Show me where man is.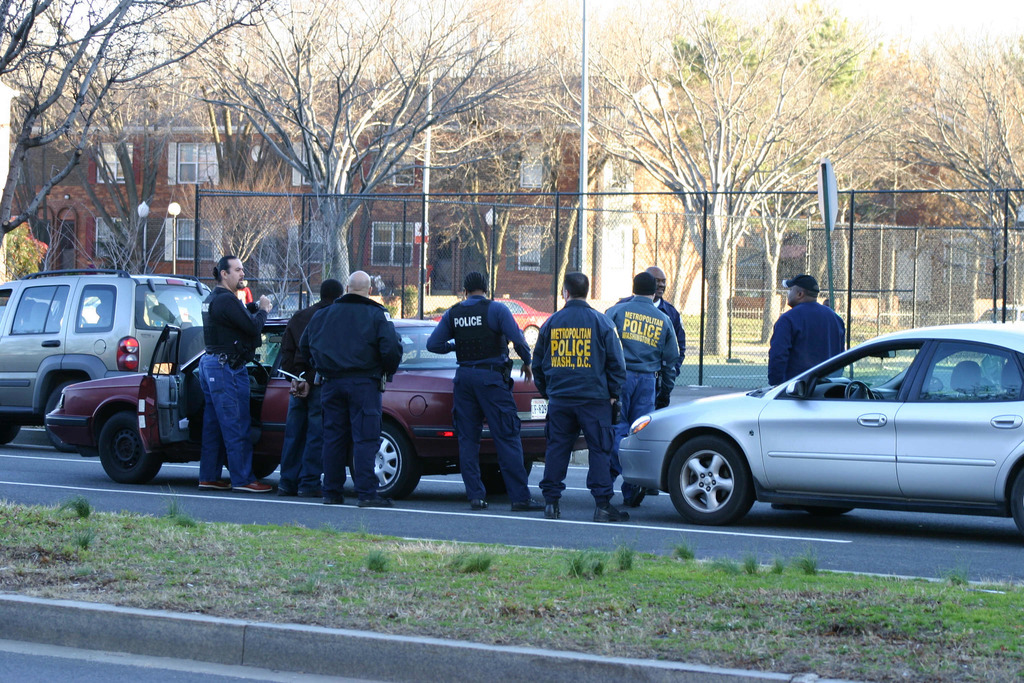
man is at (608, 273, 680, 504).
